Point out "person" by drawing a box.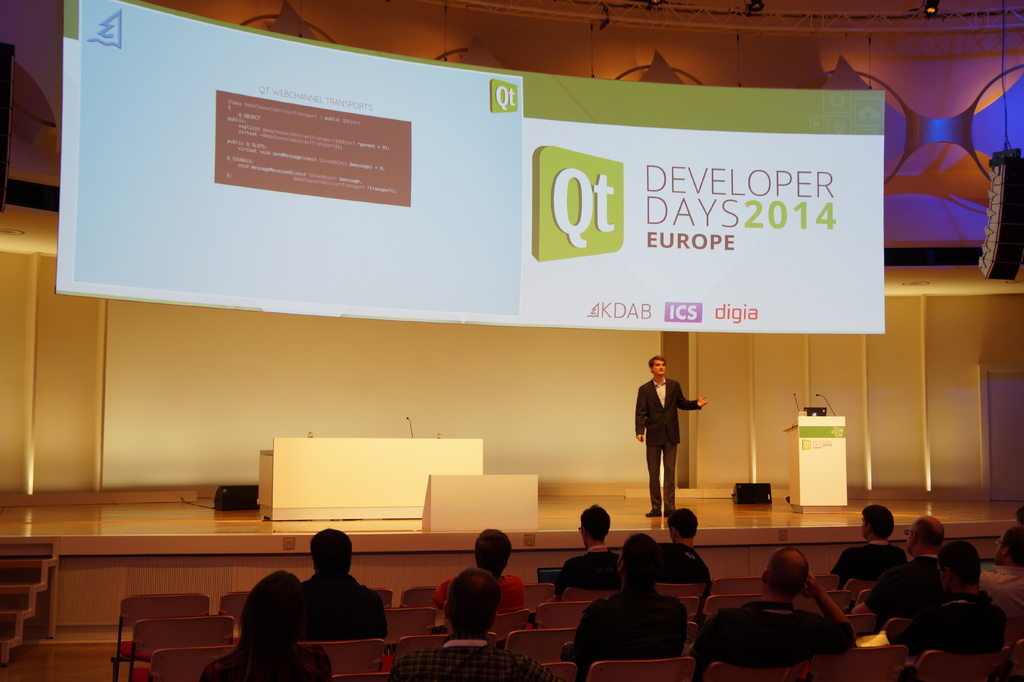
874,516,950,615.
